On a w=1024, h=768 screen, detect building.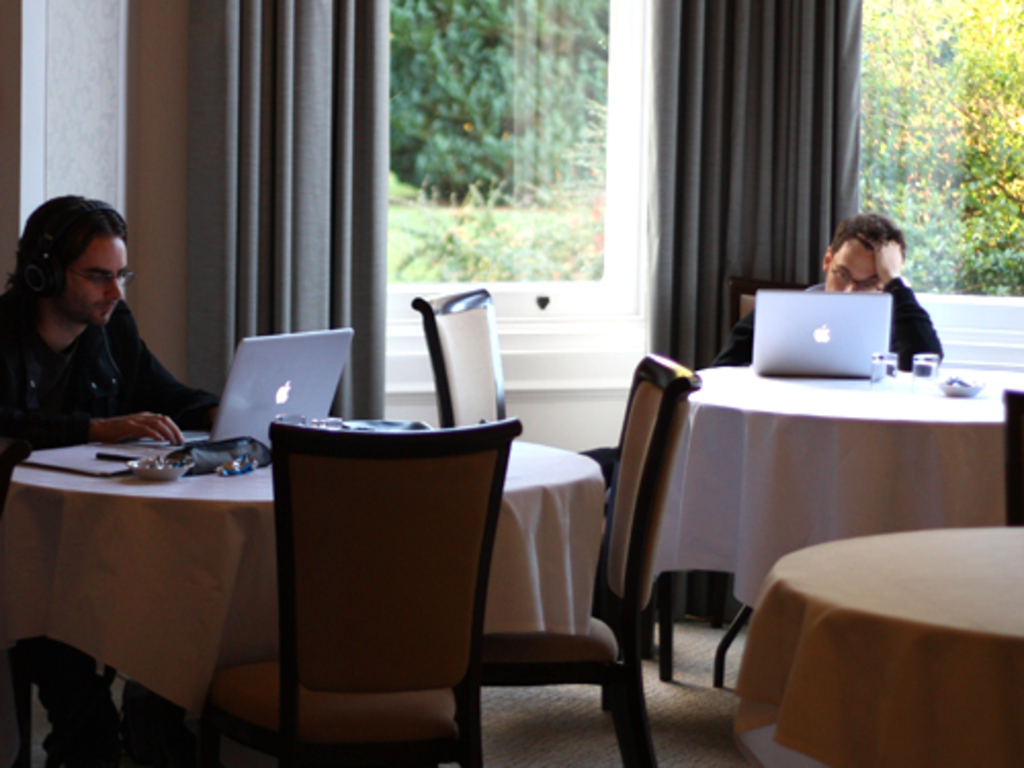
x1=0 y1=0 x2=1022 y2=766.
